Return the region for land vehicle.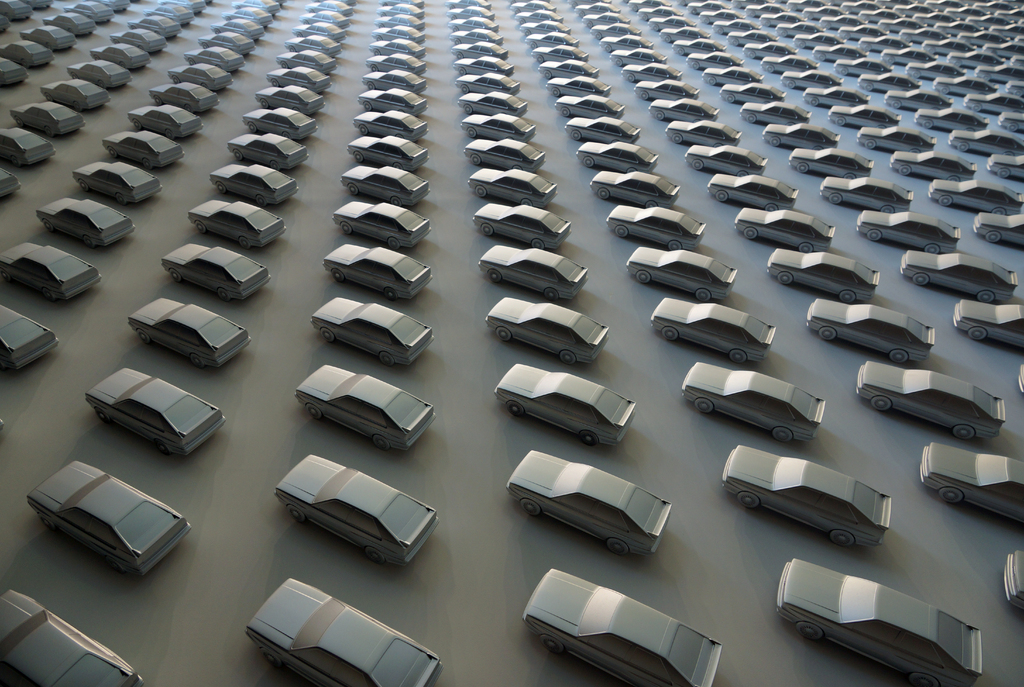
bbox=[740, 43, 799, 57].
